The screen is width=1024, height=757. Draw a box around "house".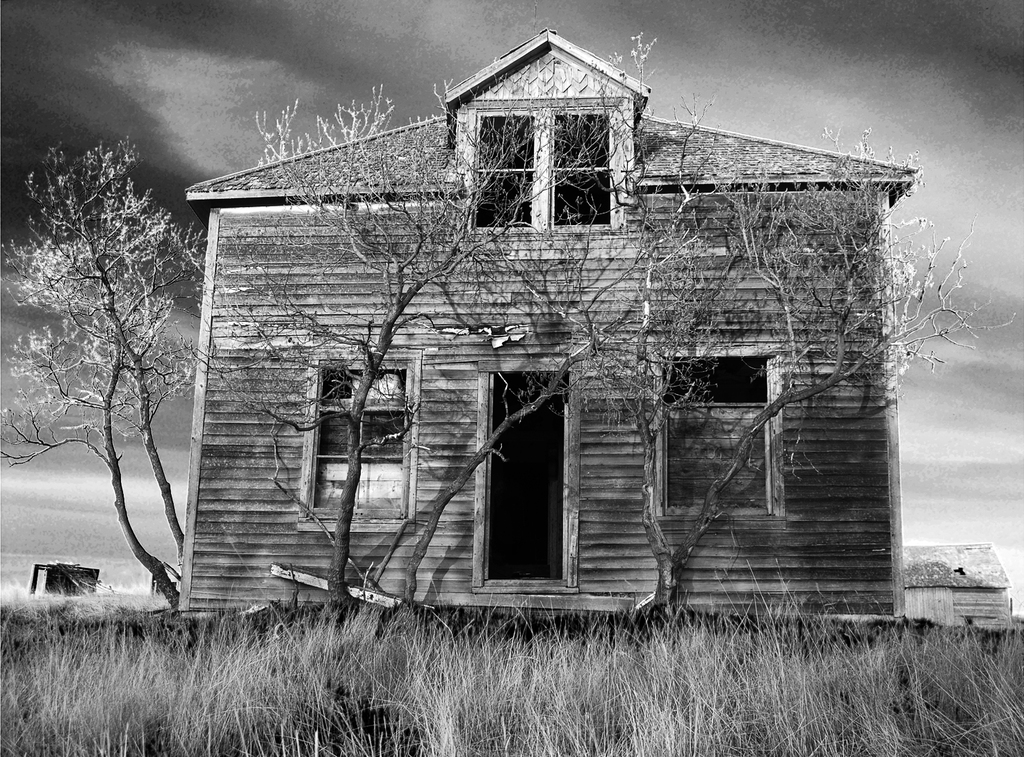
181,35,913,629.
